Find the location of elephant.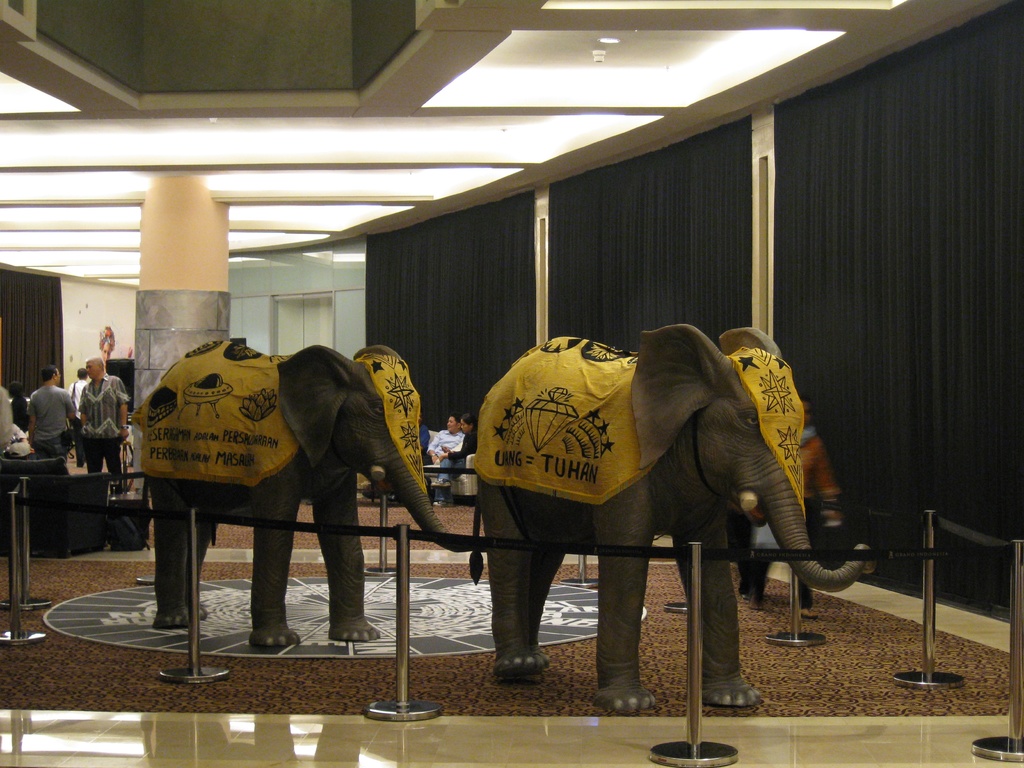
Location: [x1=441, y1=333, x2=858, y2=721].
